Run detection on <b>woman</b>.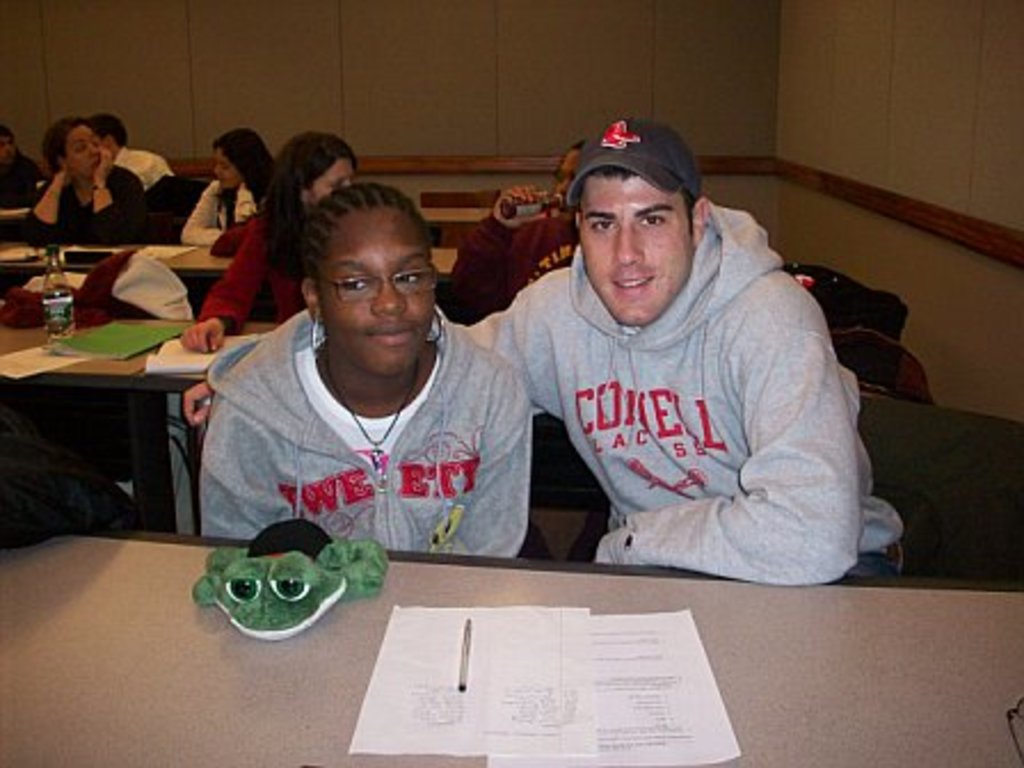
Result: bbox=(441, 133, 585, 334).
